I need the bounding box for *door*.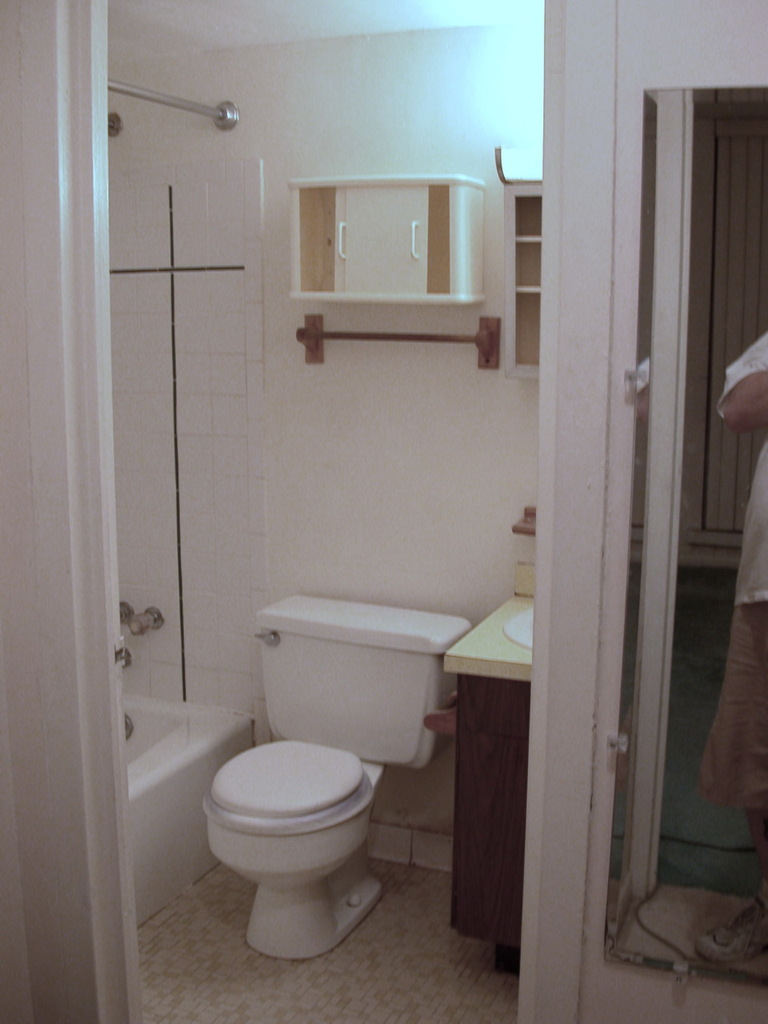
Here it is: box(585, 0, 767, 1023).
